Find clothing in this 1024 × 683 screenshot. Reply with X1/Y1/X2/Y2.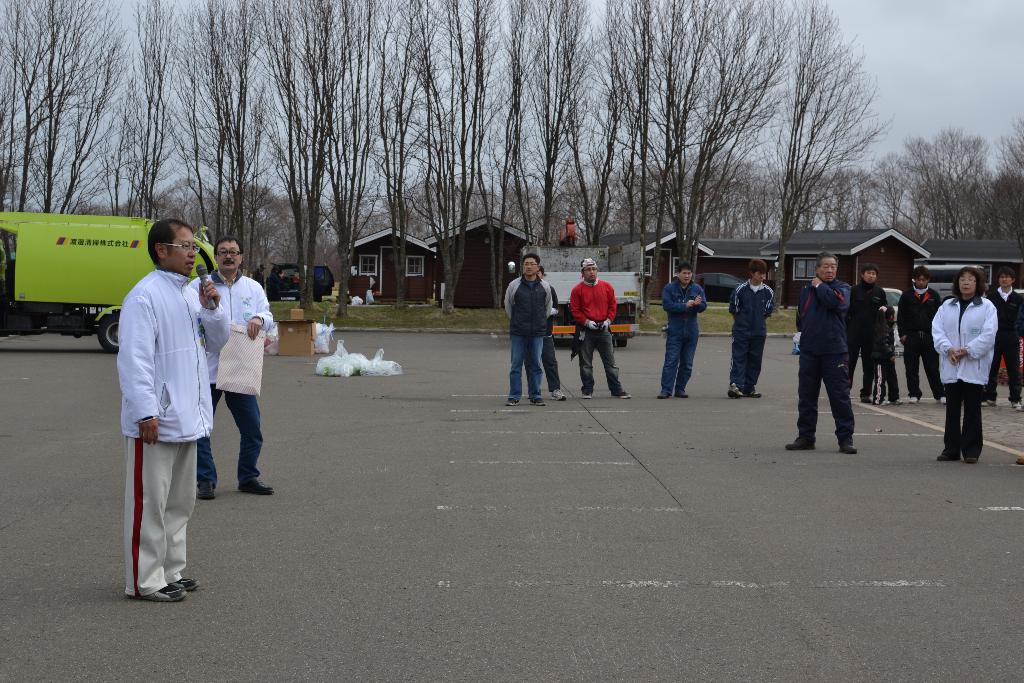
541/284/561/395.
